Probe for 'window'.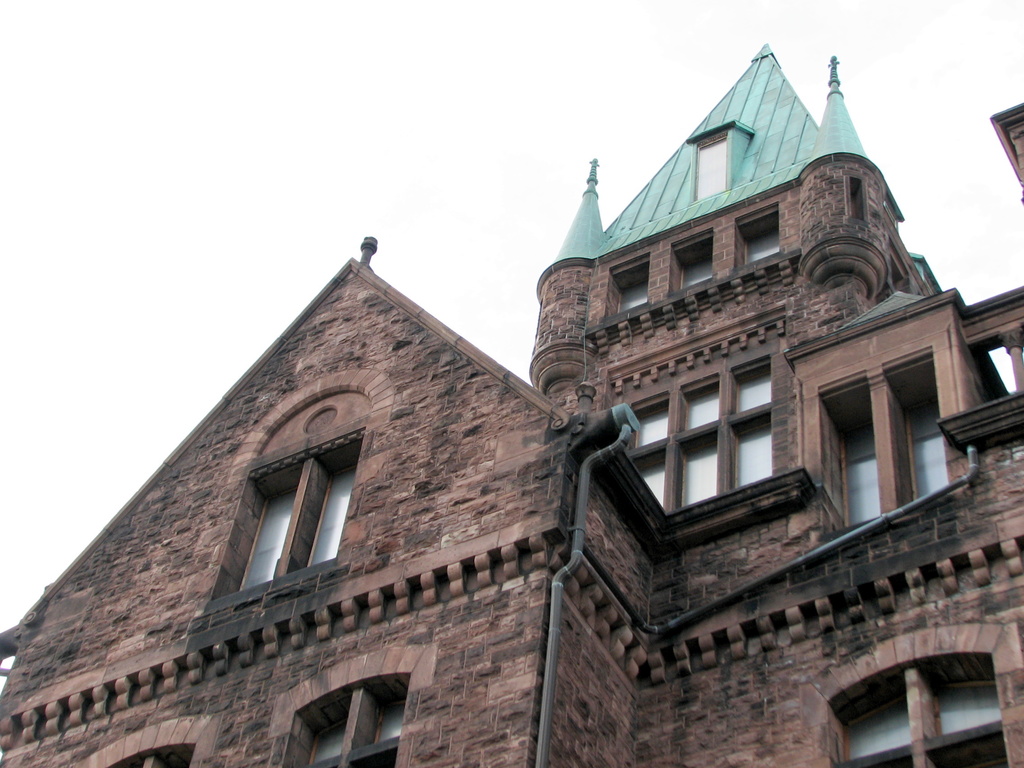
Probe result: Rect(840, 415, 880, 522).
